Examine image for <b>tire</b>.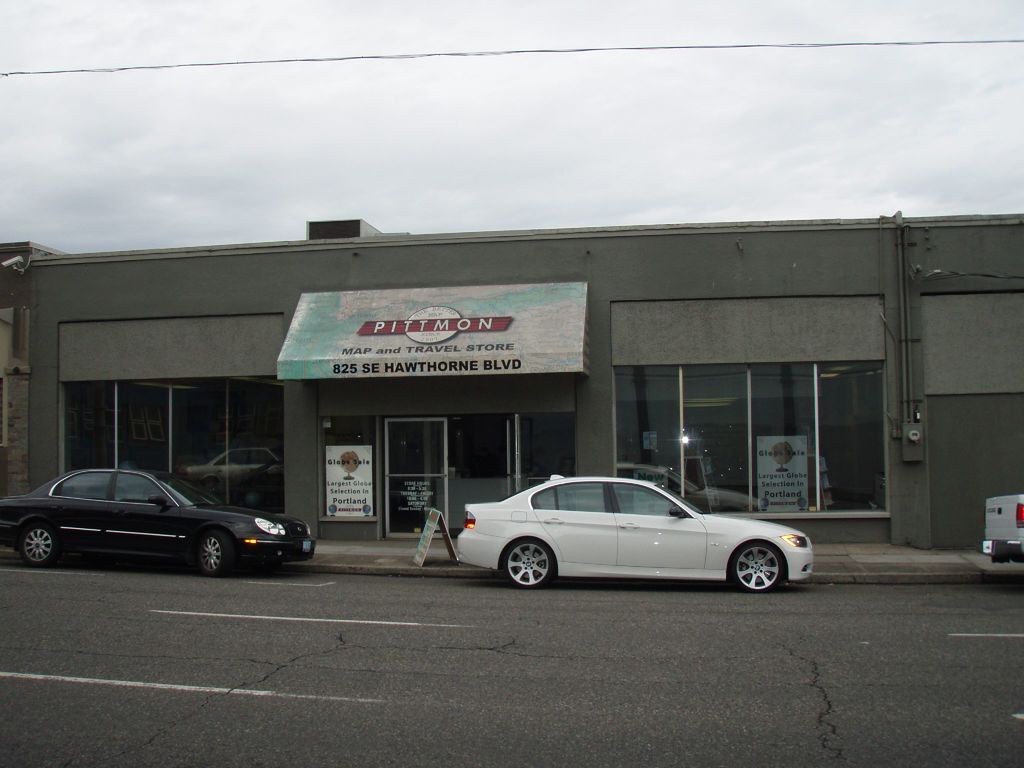
Examination result: <bbox>15, 522, 62, 565</bbox>.
